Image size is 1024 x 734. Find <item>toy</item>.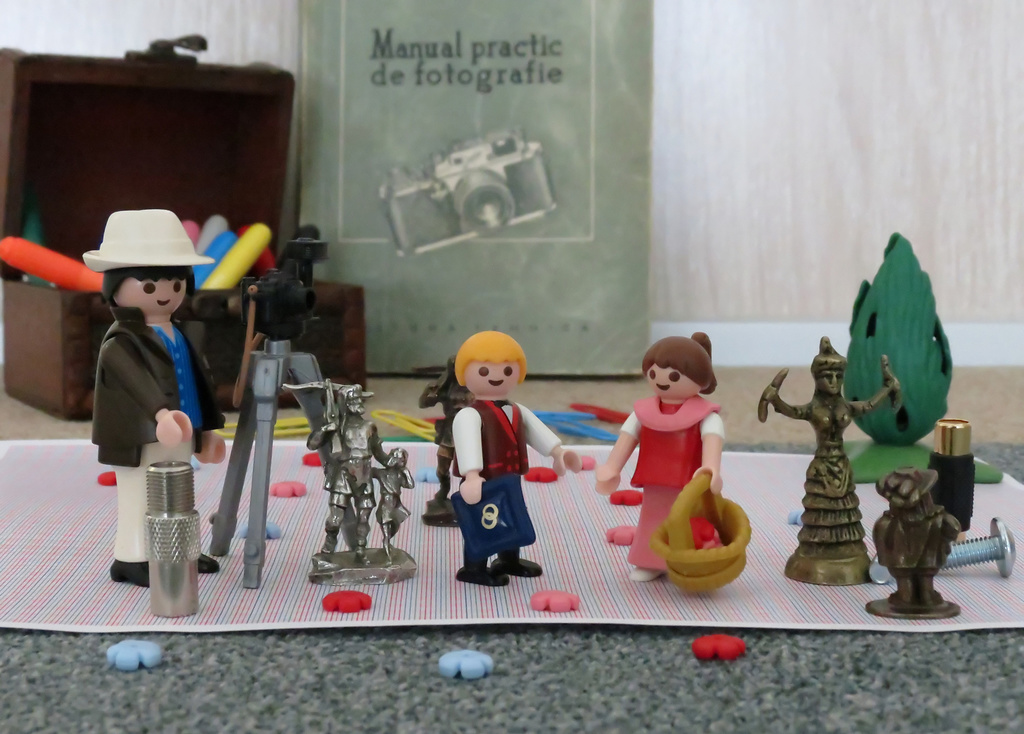
(x1=756, y1=334, x2=906, y2=582).
